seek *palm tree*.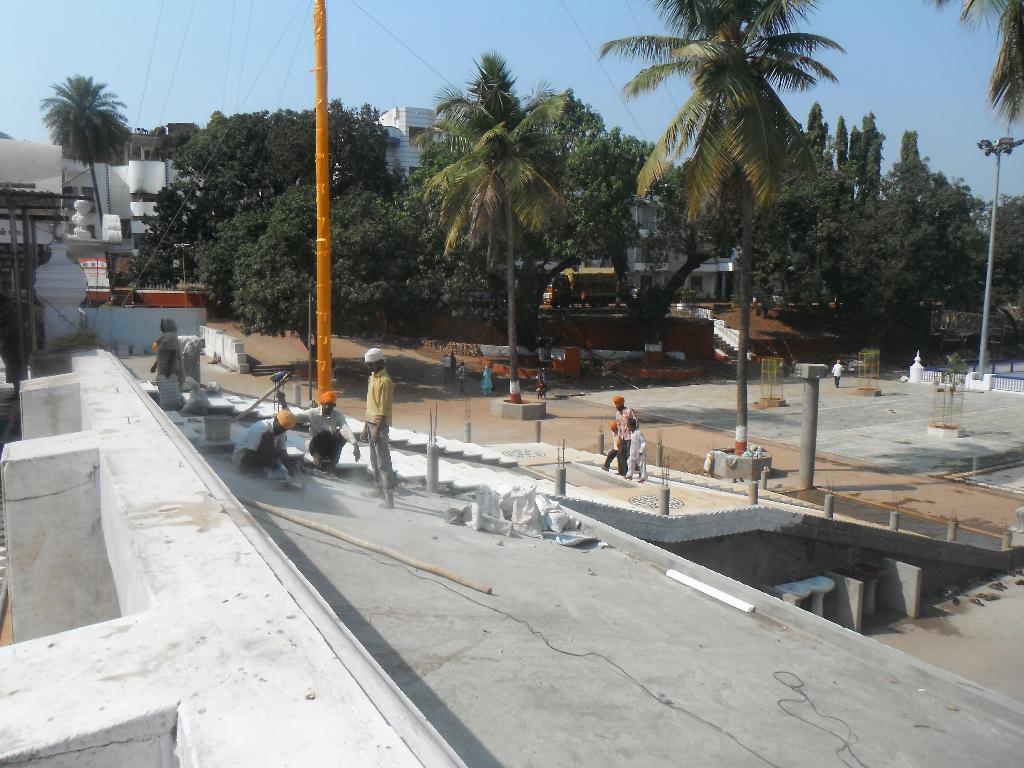
<bbox>957, 0, 1023, 121</bbox>.
